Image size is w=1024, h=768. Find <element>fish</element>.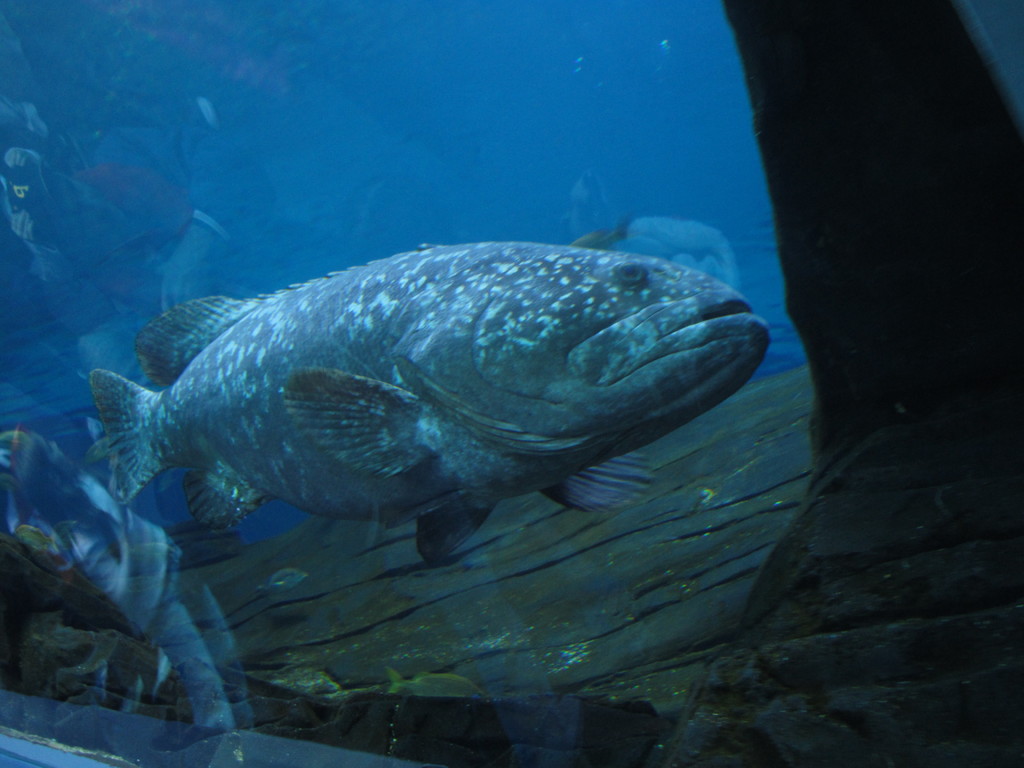
87,234,779,566.
